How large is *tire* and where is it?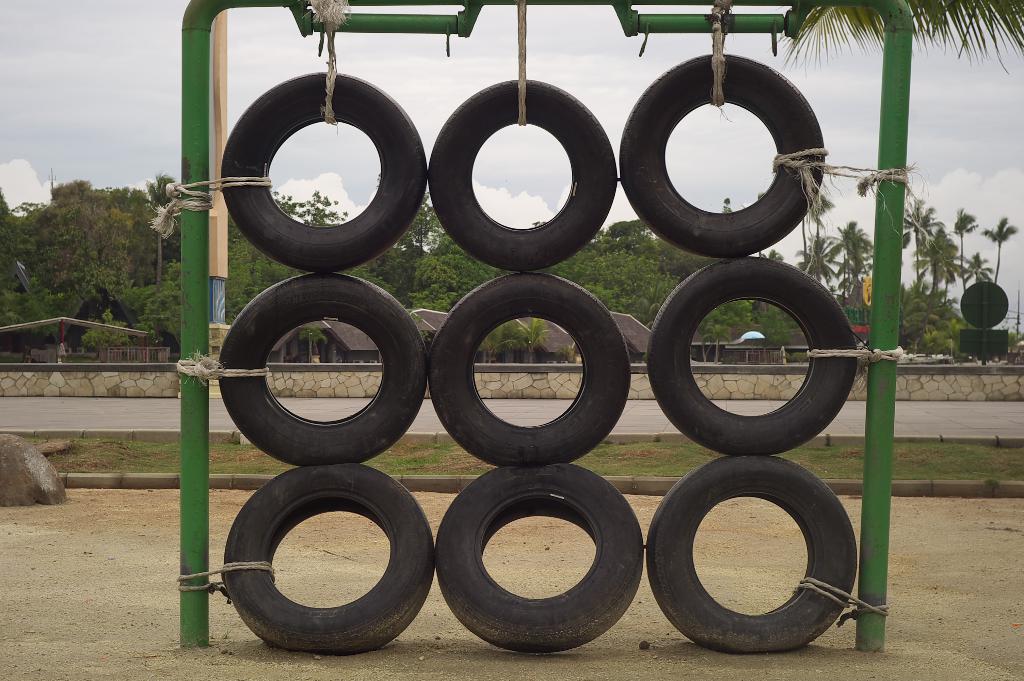
Bounding box: <region>429, 76, 619, 274</region>.
